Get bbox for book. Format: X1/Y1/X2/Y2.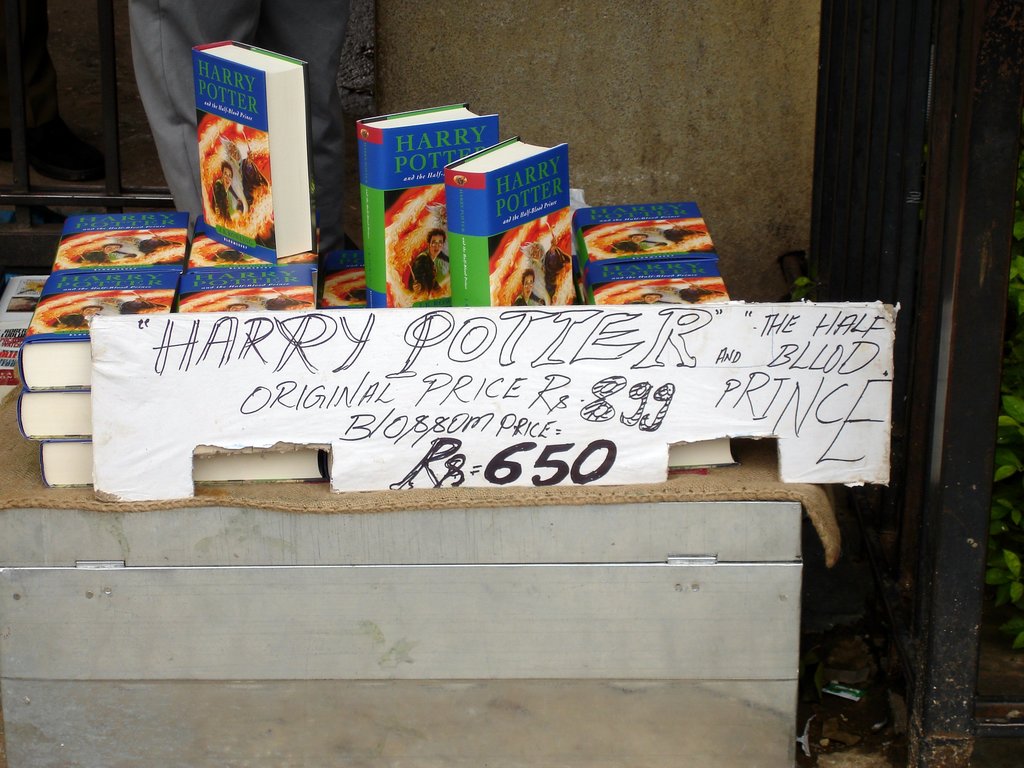
661/436/742/471.
